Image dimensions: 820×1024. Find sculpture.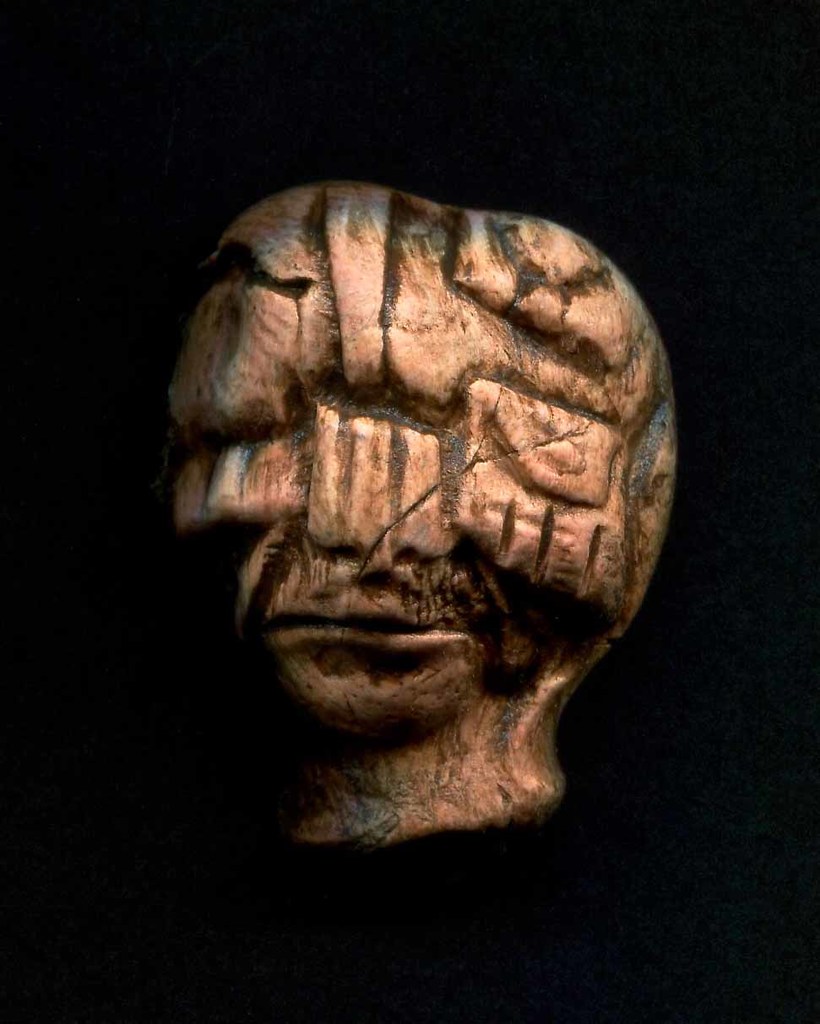
x1=162 y1=181 x2=682 y2=845.
